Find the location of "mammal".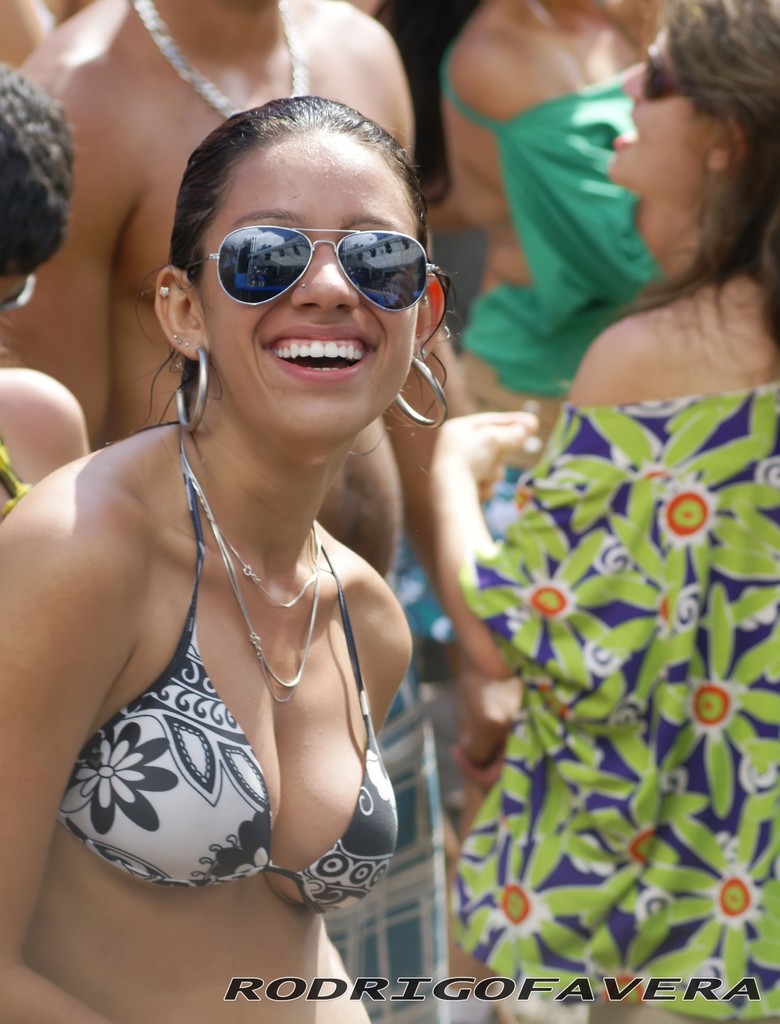
Location: bbox=[0, 0, 456, 585].
